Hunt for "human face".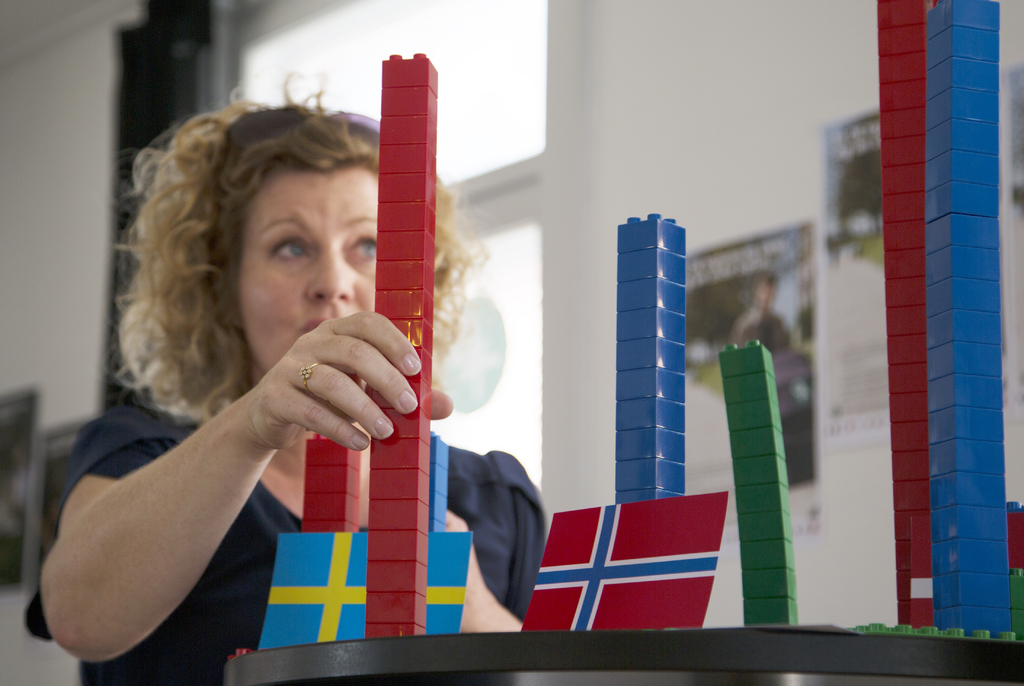
Hunted down at 237:170:377:371.
